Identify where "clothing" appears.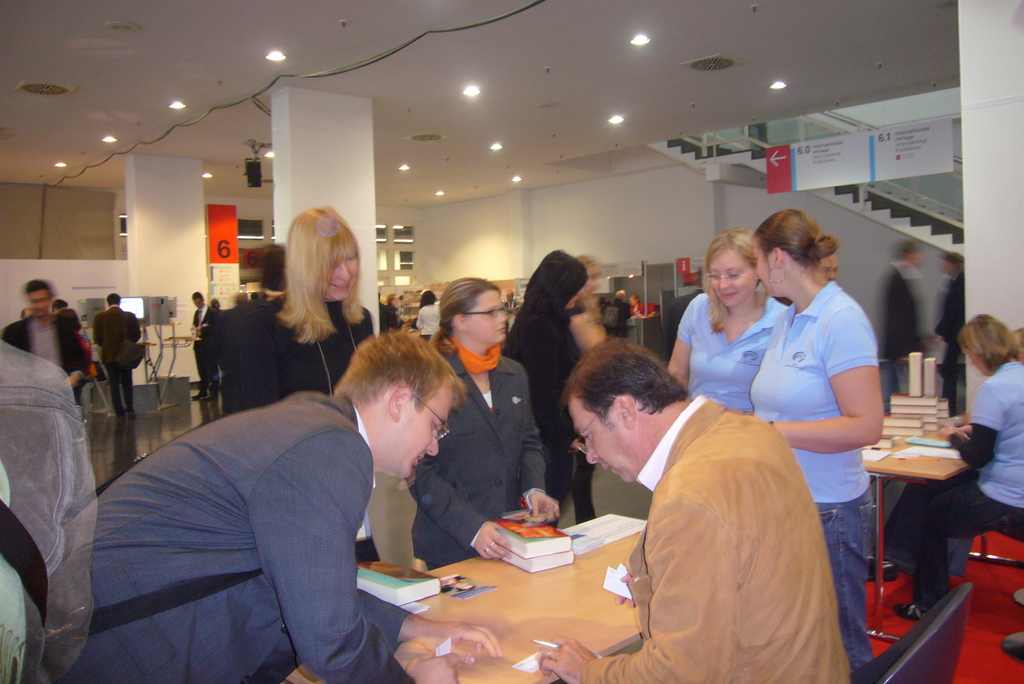
Appears at x1=0 y1=343 x2=95 y2=683.
